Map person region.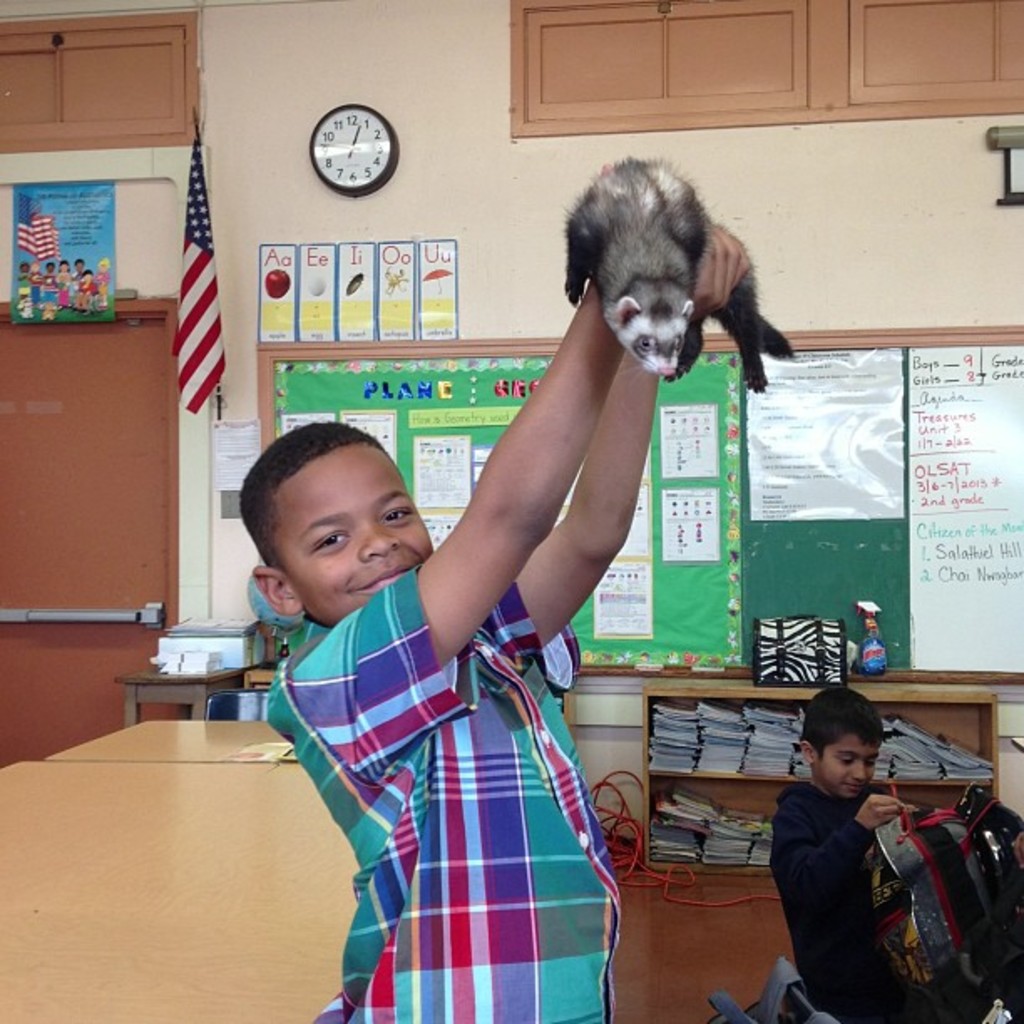
Mapped to (left=234, top=194, right=736, bottom=1002).
